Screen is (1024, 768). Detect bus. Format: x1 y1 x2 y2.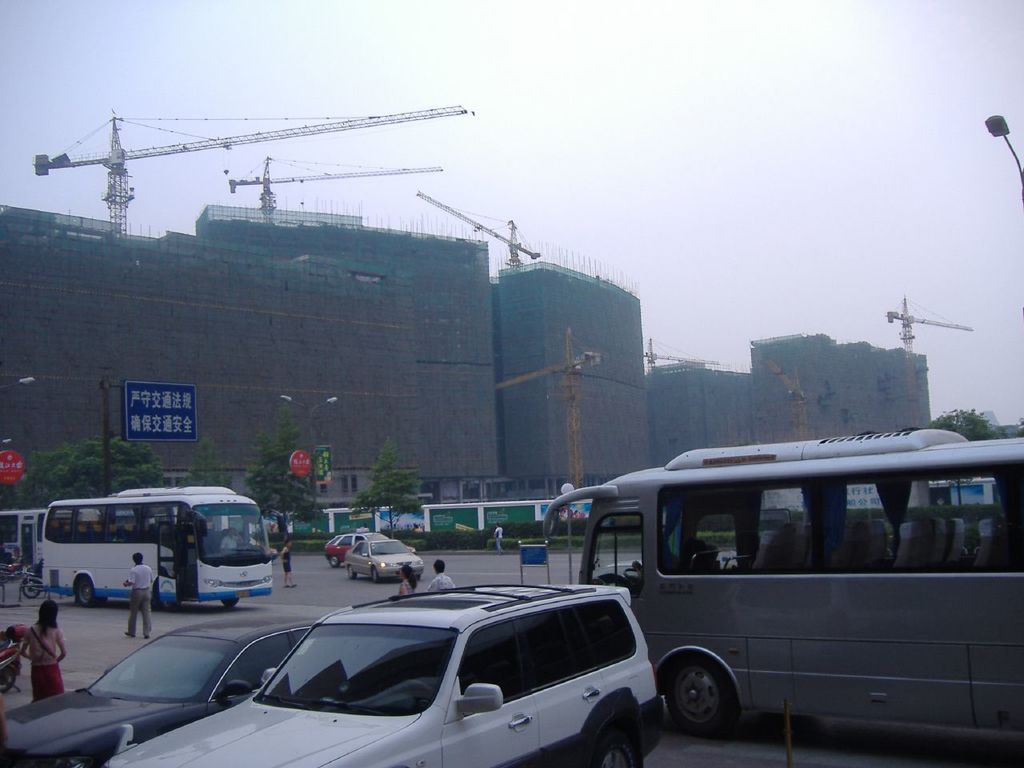
535 430 1023 734.
